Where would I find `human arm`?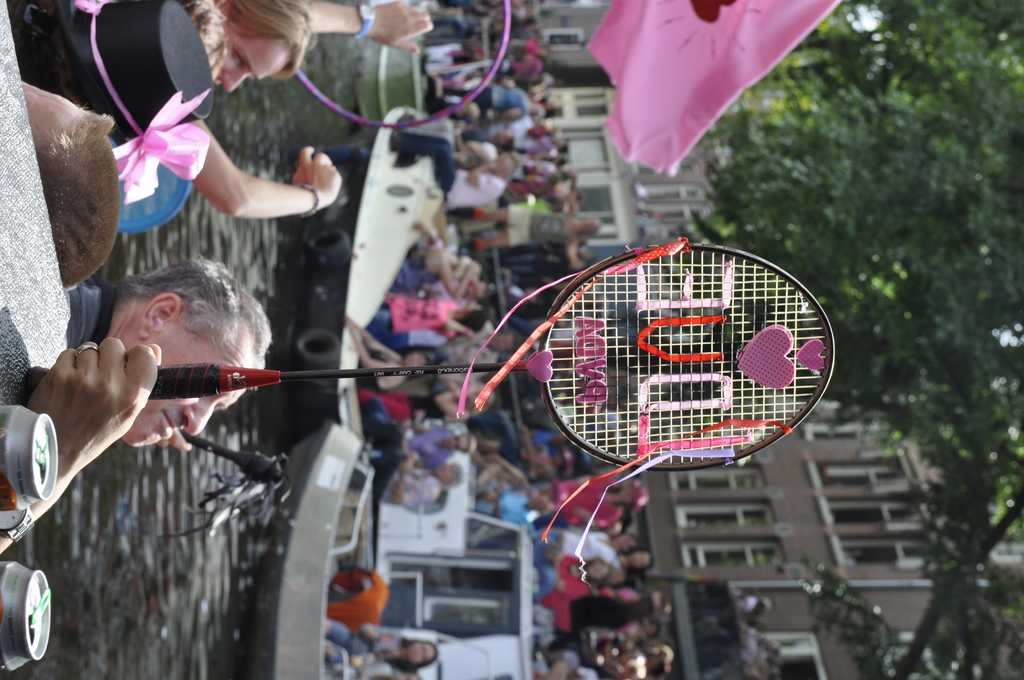
At [left=0, top=342, right=166, bottom=552].
